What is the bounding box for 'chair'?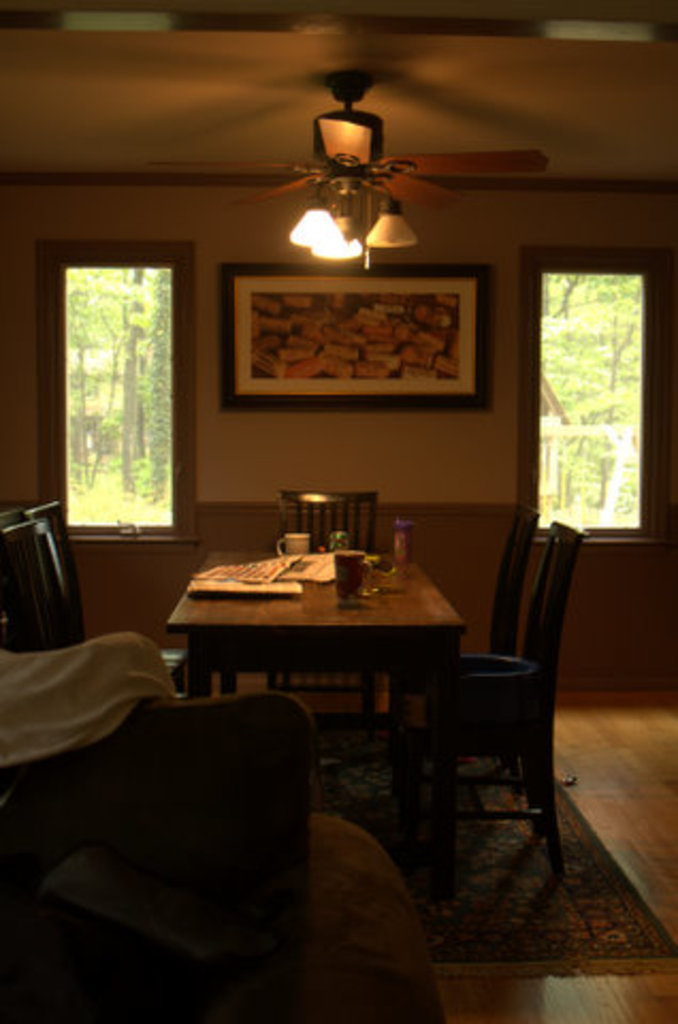
left=0, top=529, right=72, bottom=657.
